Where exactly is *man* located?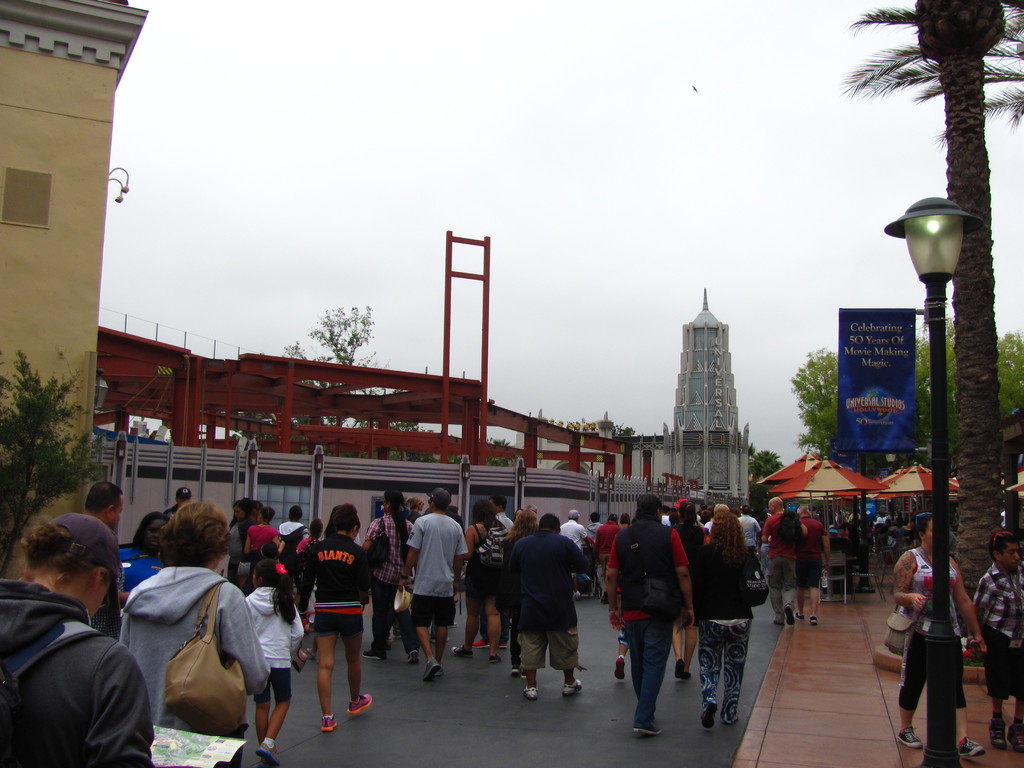
Its bounding box is <bbox>500, 509, 586, 711</bbox>.
